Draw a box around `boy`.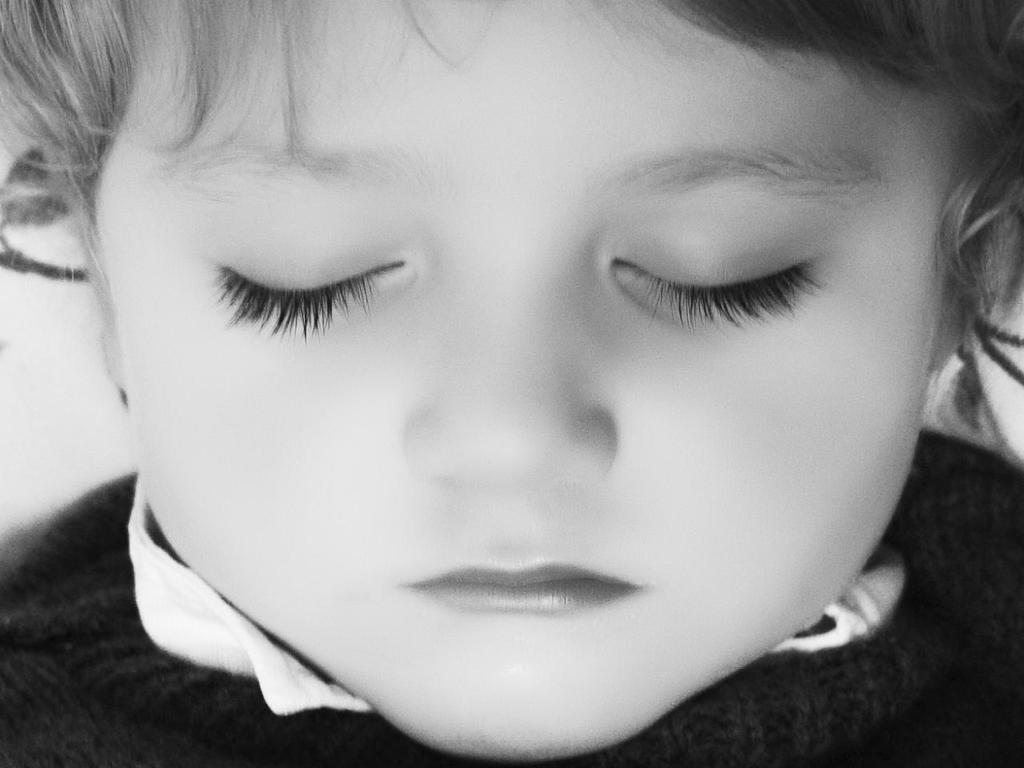
<box>0,0,1023,767</box>.
